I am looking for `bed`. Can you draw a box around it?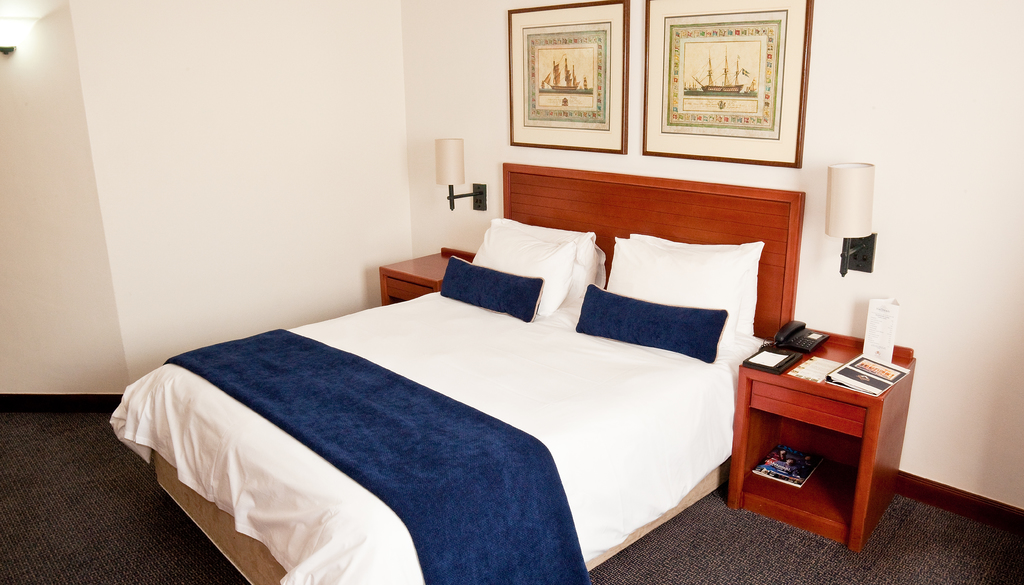
Sure, the bounding box is detection(109, 161, 797, 584).
